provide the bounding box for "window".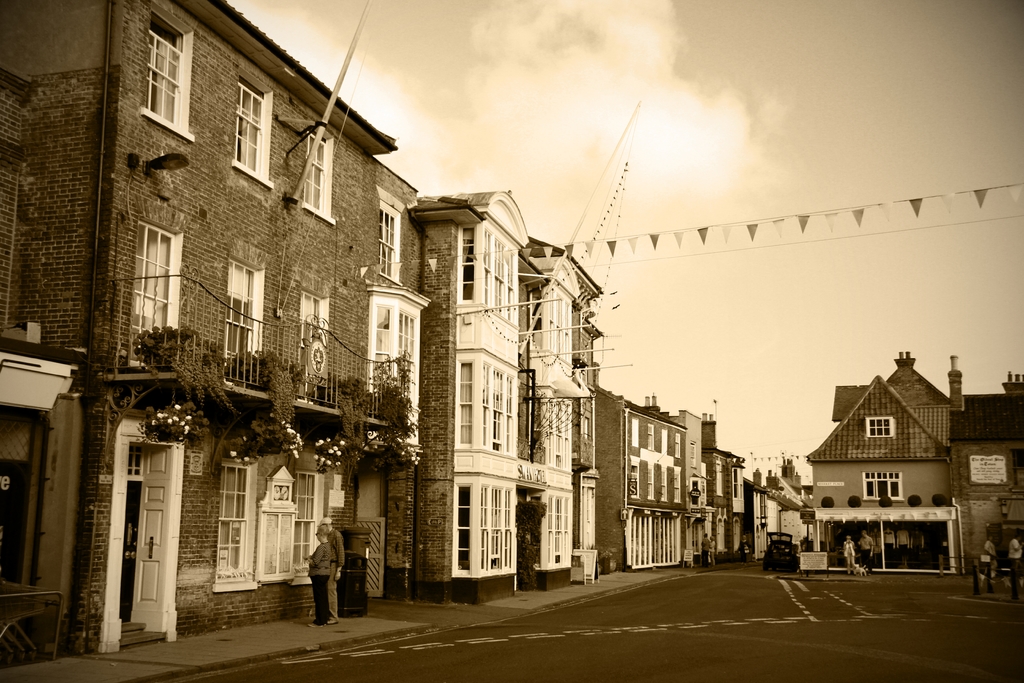
(left=483, top=227, right=517, bottom=323).
